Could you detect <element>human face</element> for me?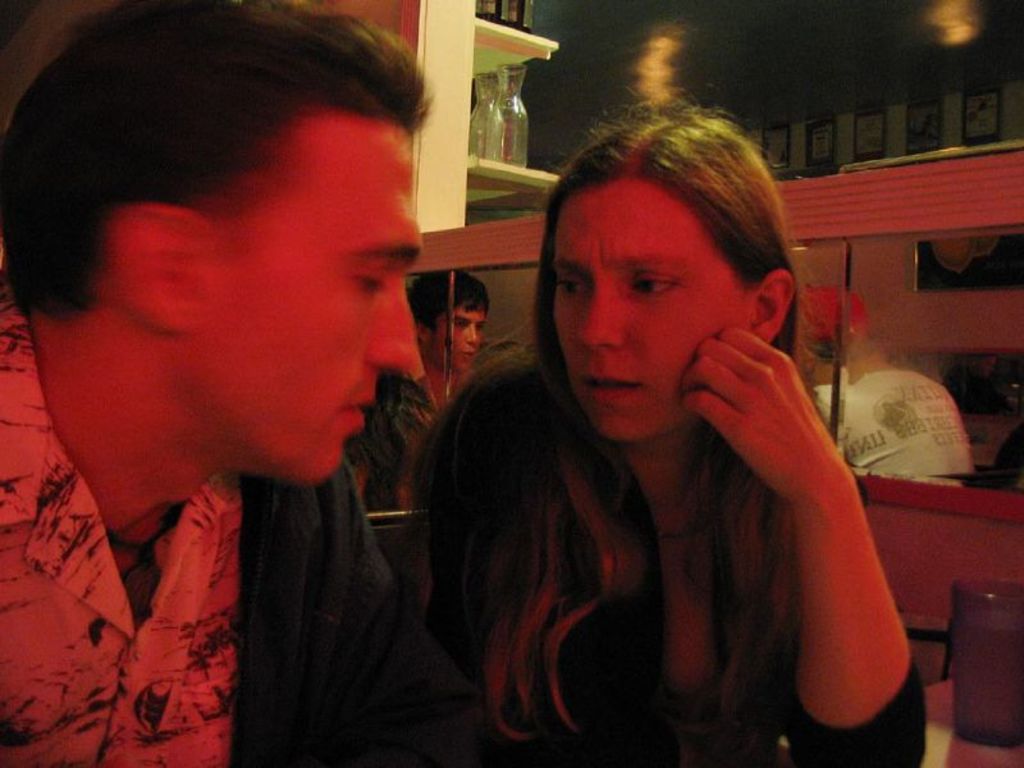
Detection result: rect(433, 308, 484, 367).
